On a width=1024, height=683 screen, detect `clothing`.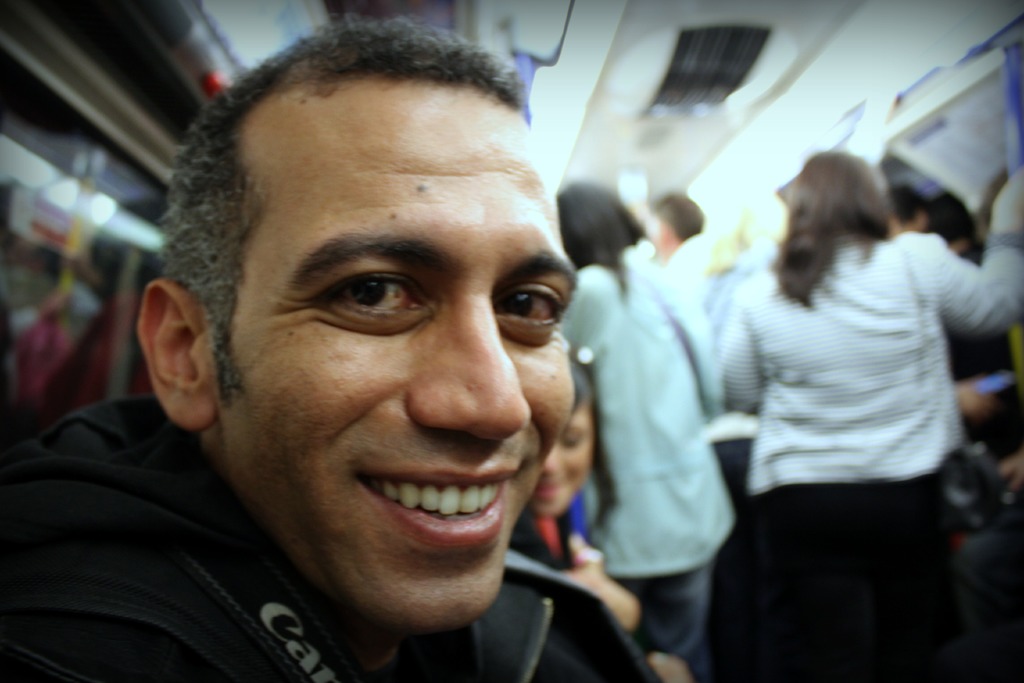
<bbox>561, 256, 741, 659</bbox>.
